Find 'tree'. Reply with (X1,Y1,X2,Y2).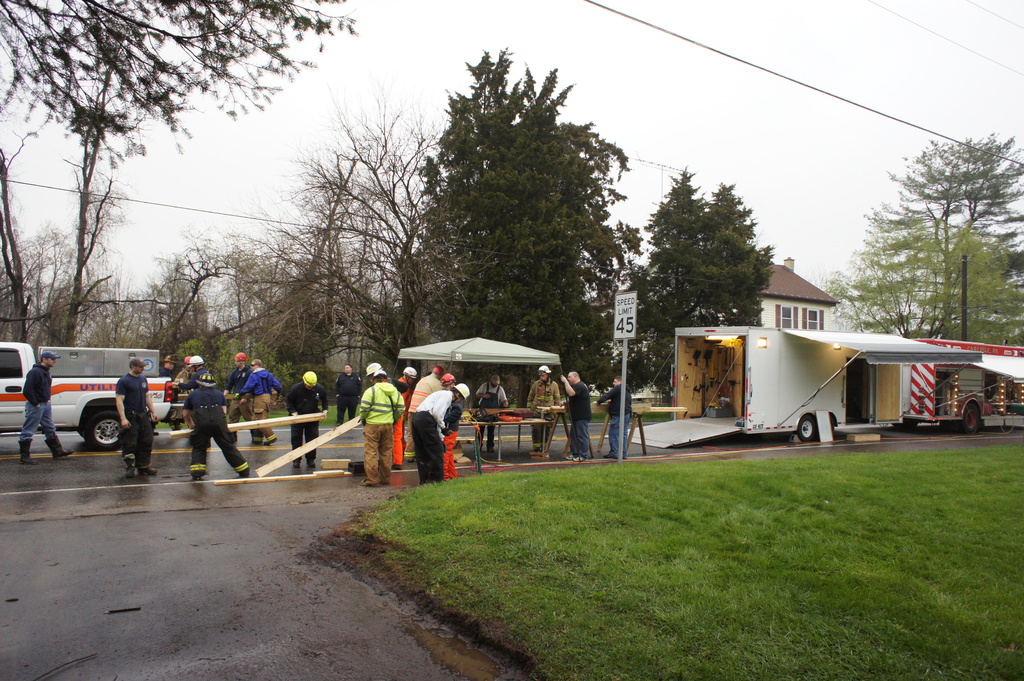
(36,54,131,342).
